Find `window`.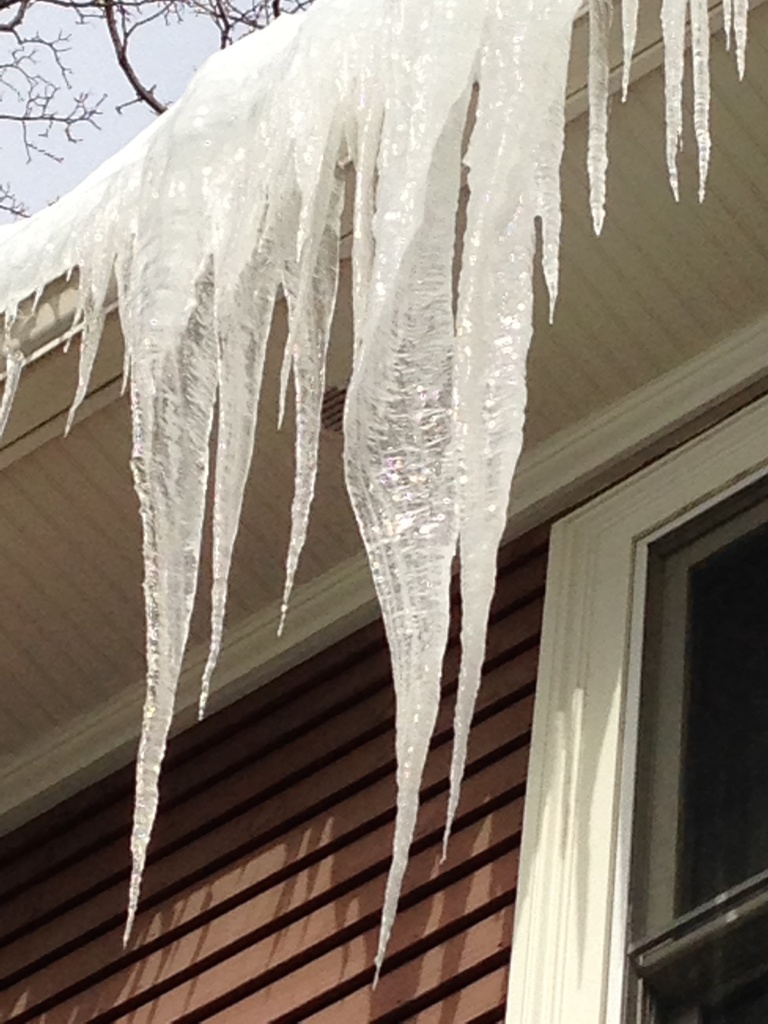
<region>605, 458, 767, 1023</region>.
